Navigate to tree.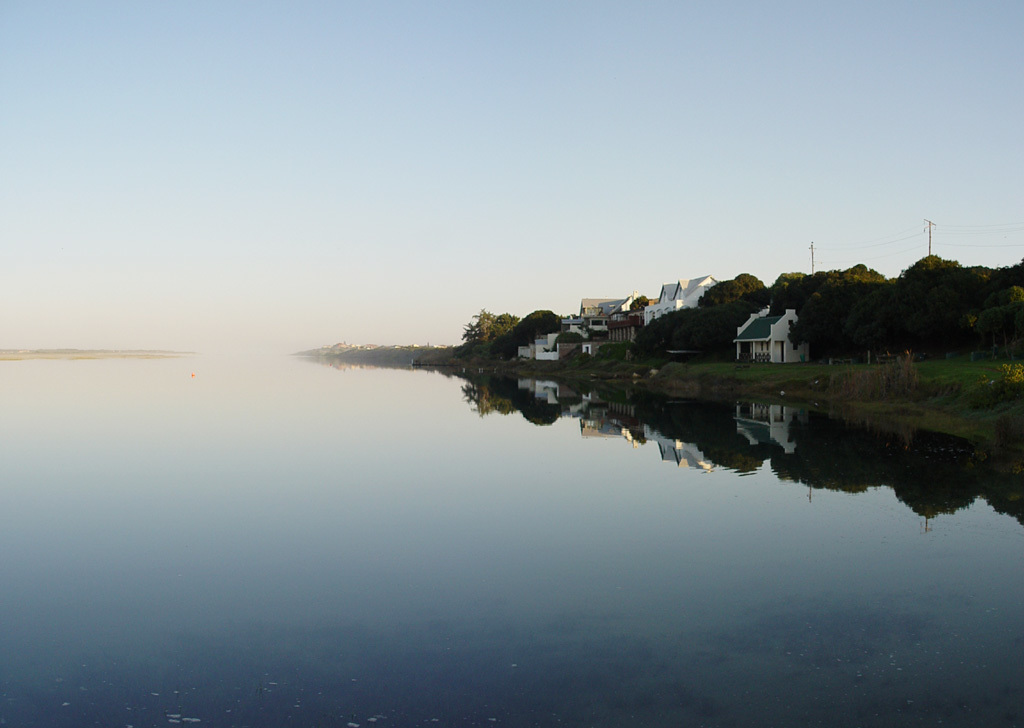
Navigation target: (730, 274, 771, 294).
